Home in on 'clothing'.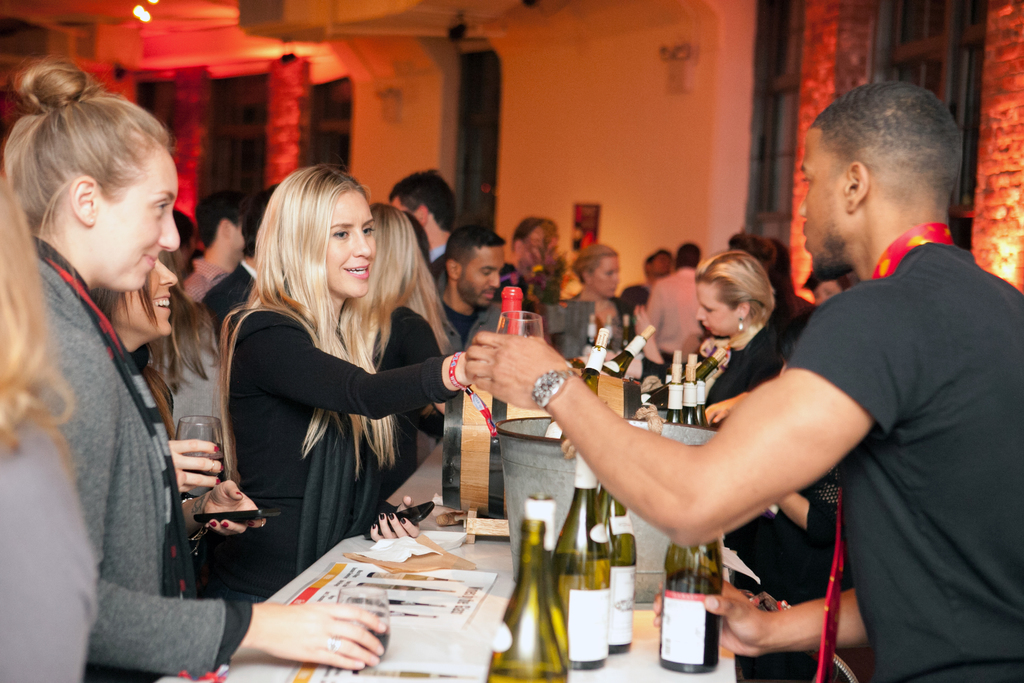
Homed in at [709, 320, 769, 400].
